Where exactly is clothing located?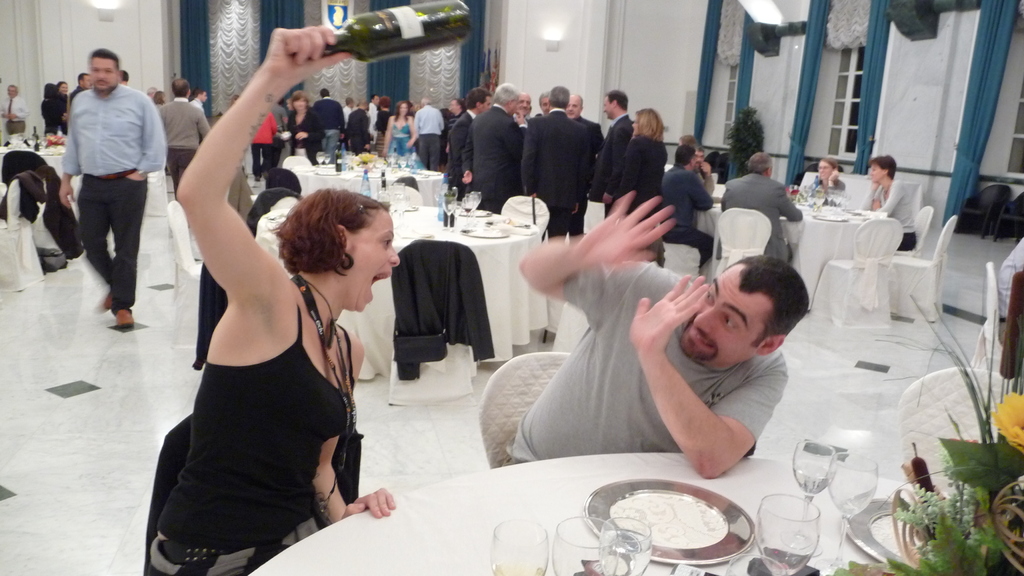
Its bounding box is 316, 90, 343, 128.
